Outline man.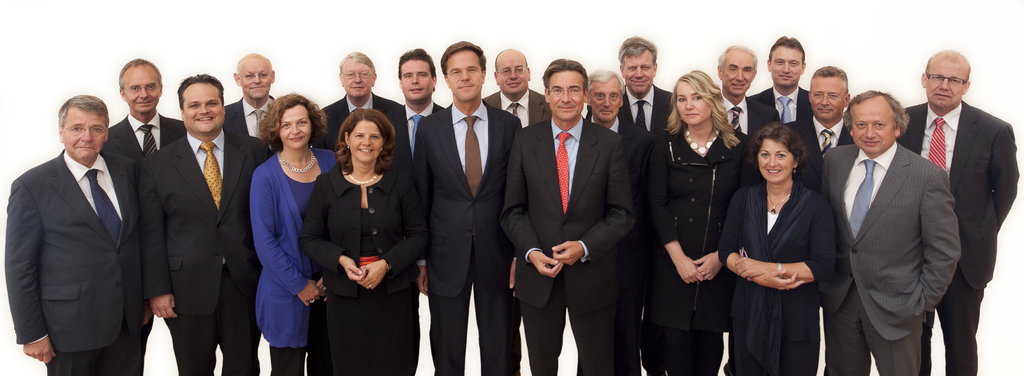
Outline: left=3, top=73, right=175, bottom=375.
